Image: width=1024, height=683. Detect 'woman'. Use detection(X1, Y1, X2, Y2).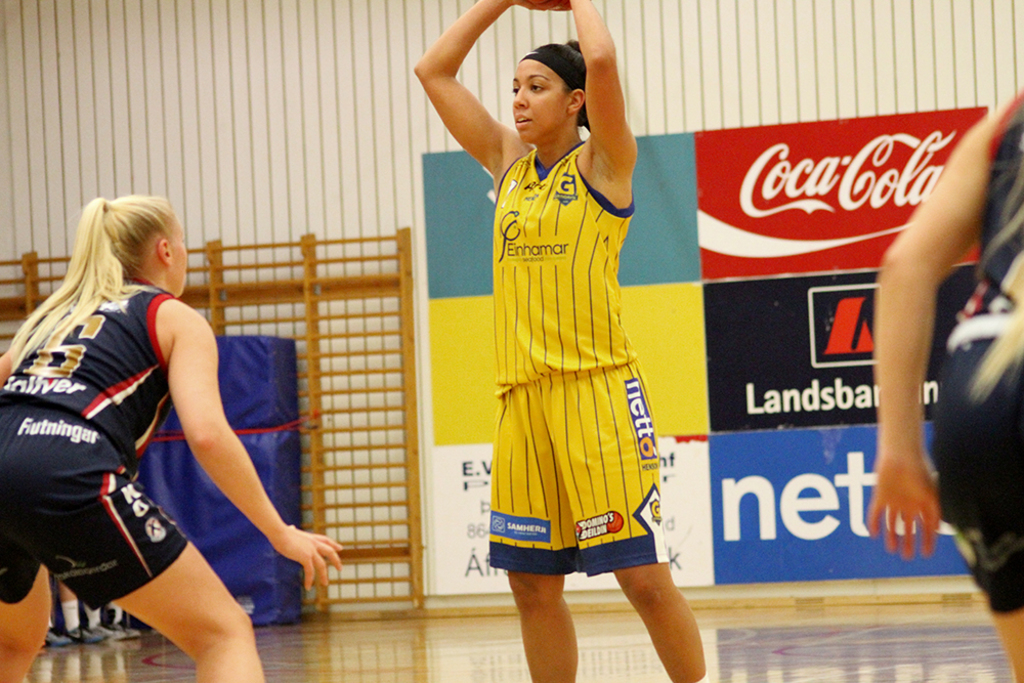
detection(452, 26, 688, 635).
